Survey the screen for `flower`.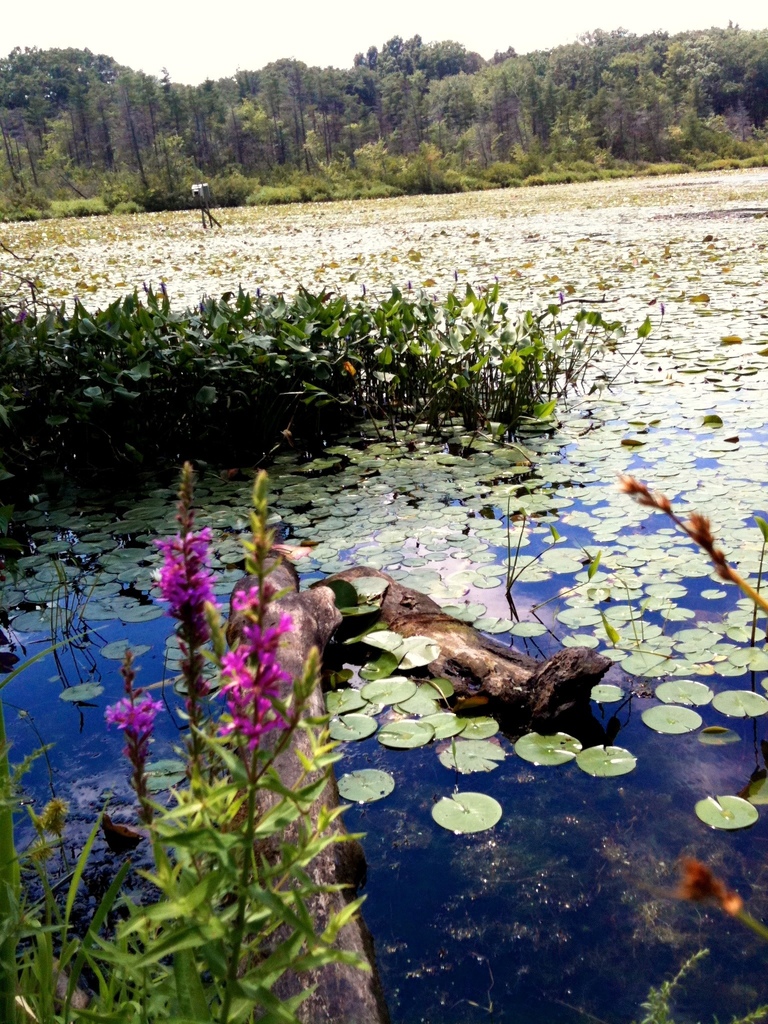
Survey found: {"left": 143, "top": 526, "right": 223, "bottom": 630}.
